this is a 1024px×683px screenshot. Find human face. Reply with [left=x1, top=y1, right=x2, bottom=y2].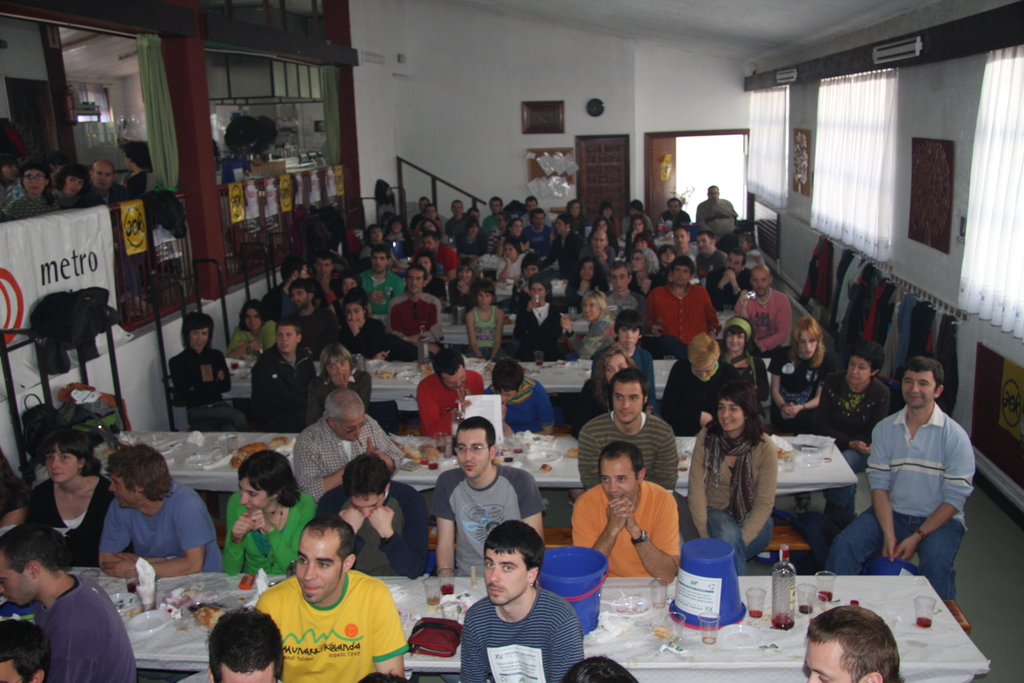
[left=420, top=201, right=426, bottom=211].
